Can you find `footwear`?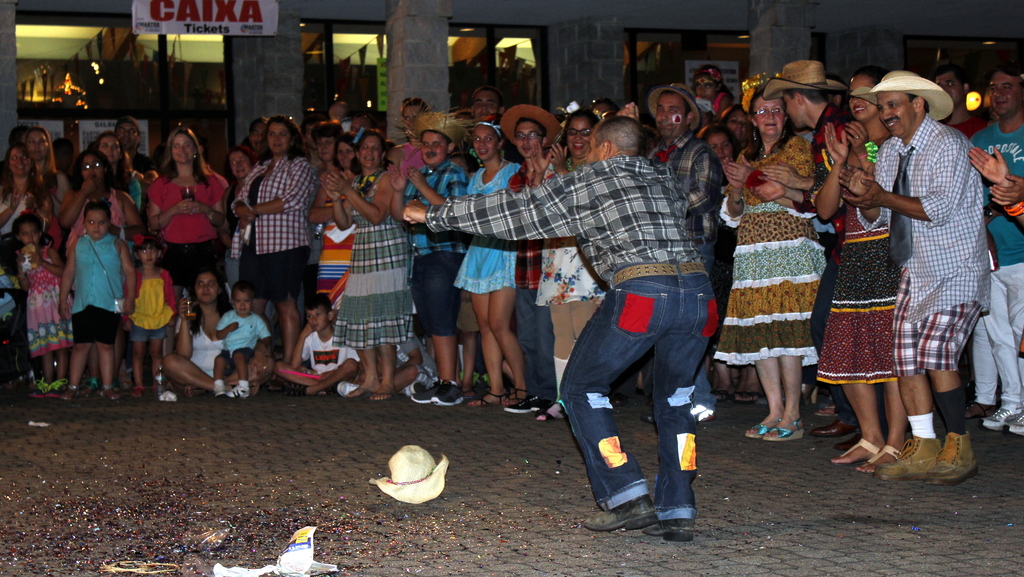
Yes, bounding box: [877, 434, 941, 484].
